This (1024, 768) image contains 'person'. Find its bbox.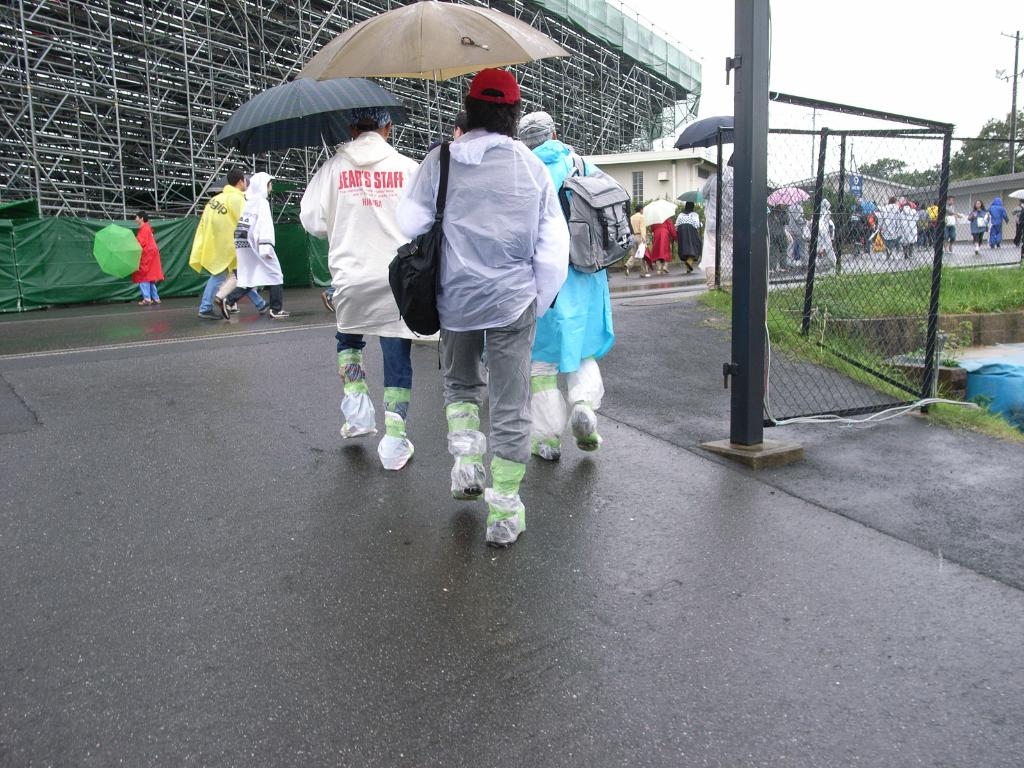
392 66 577 542.
